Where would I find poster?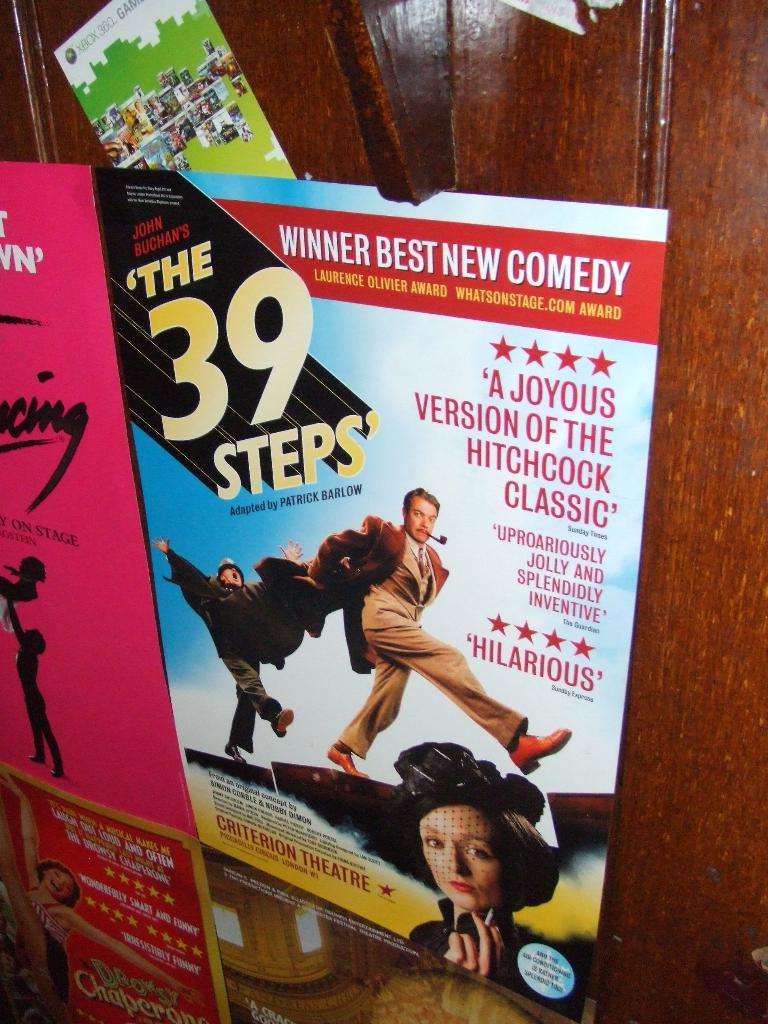
At (93, 164, 663, 1023).
